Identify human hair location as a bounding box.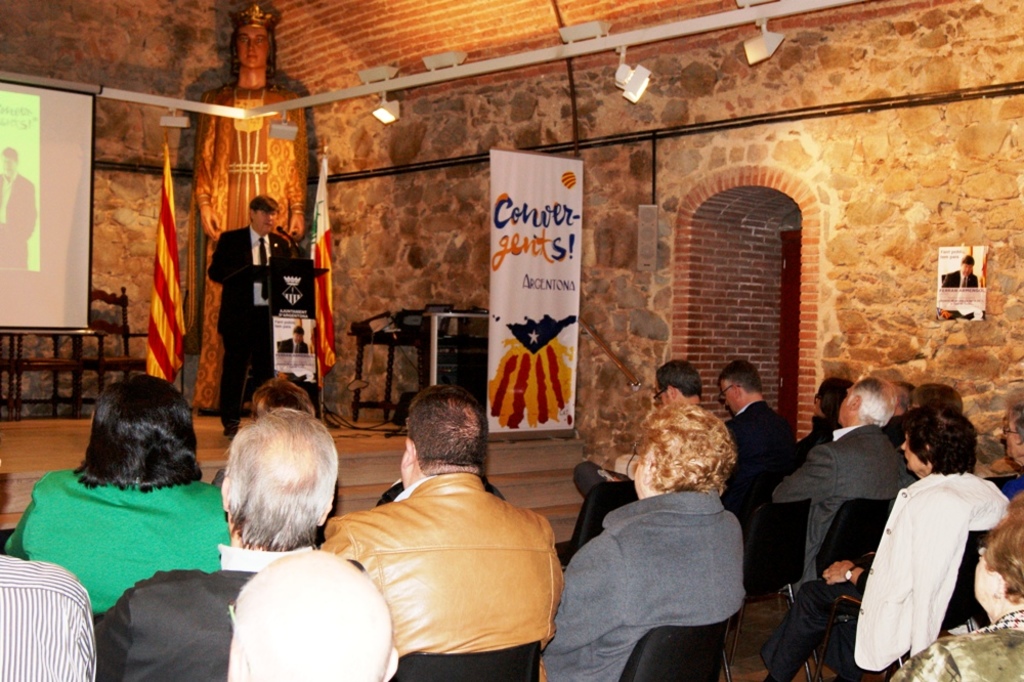
box(219, 407, 338, 554).
